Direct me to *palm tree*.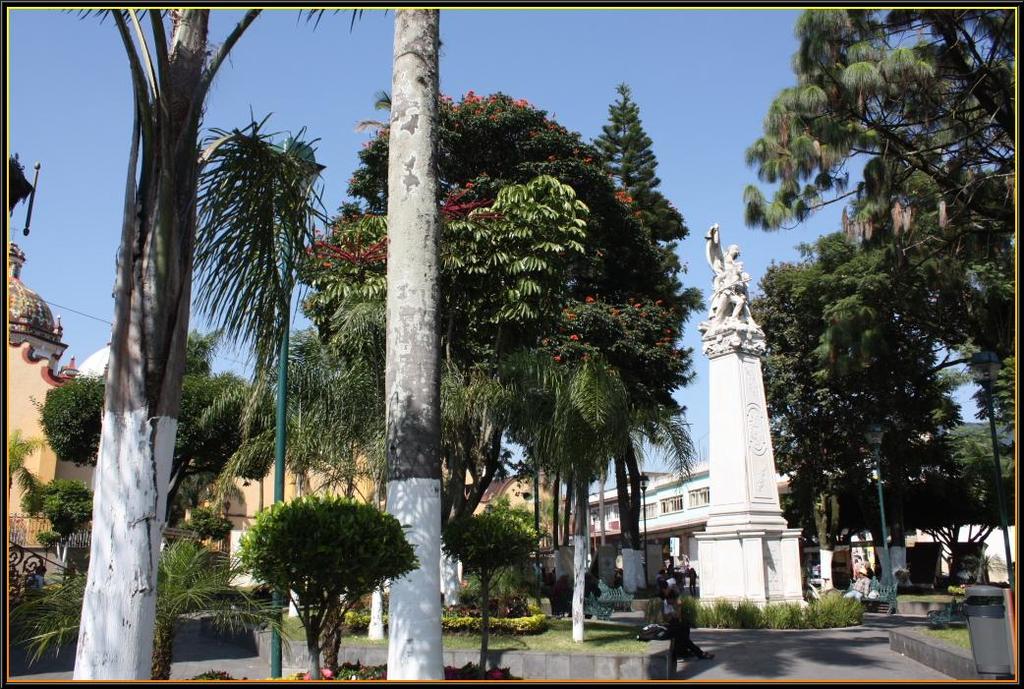
Direction: [x1=293, y1=263, x2=395, y2=471].
